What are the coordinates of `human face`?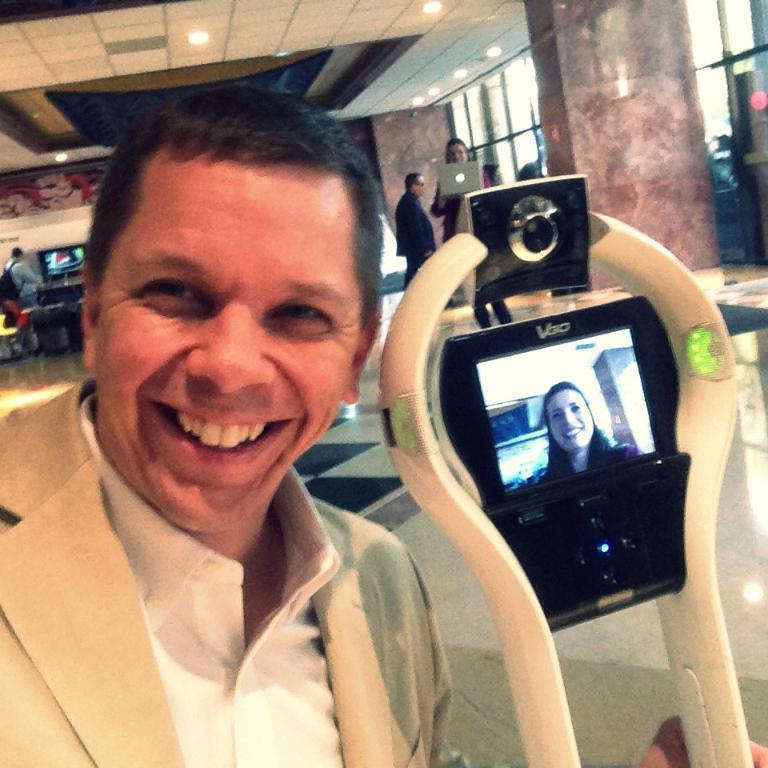
415:174:431:198.
